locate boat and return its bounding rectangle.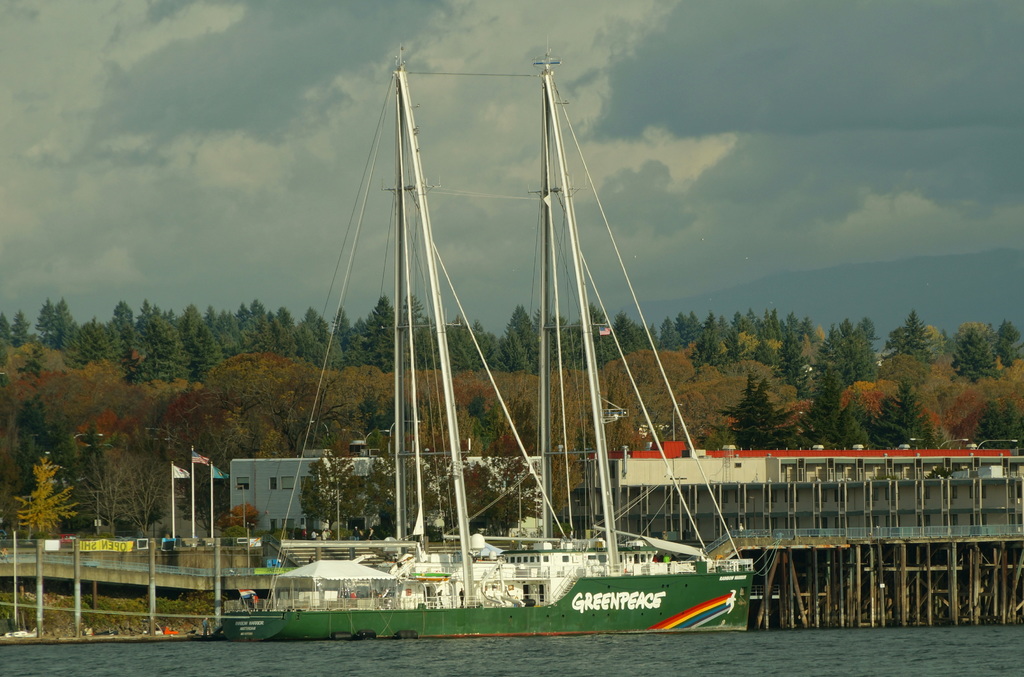
300,79,740,630.
